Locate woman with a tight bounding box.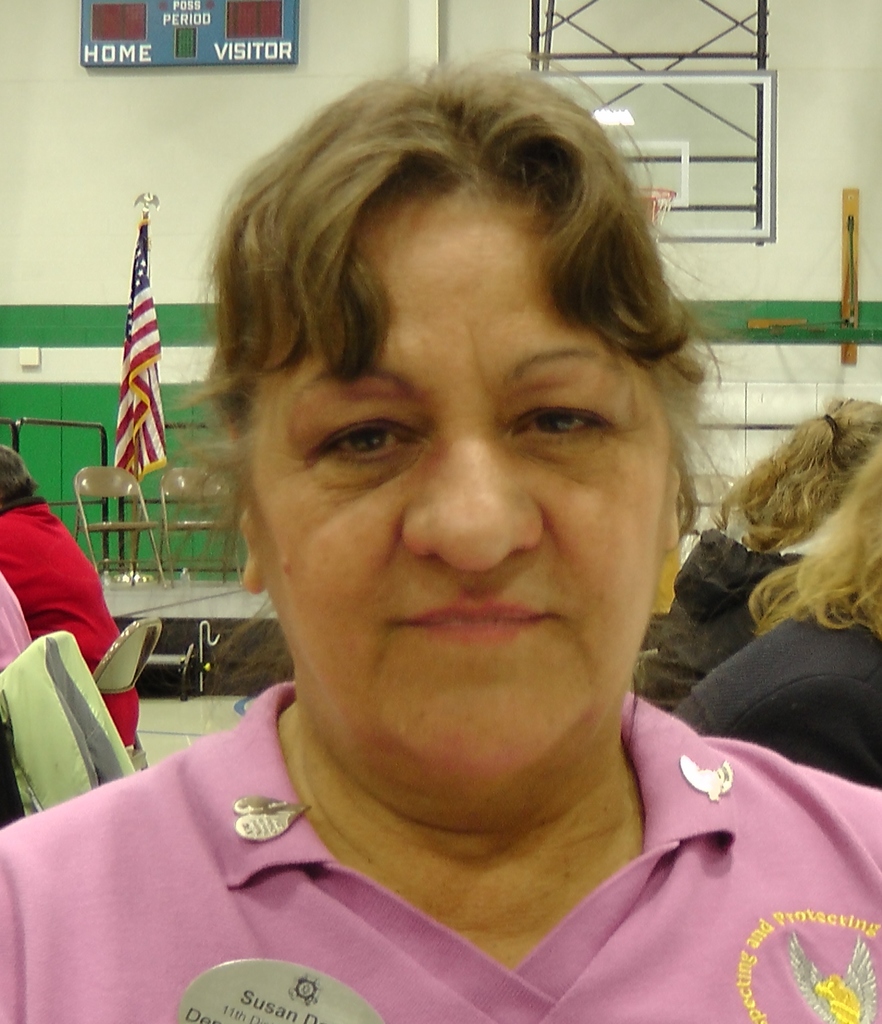
Rect(680, 414, 881, 799).
